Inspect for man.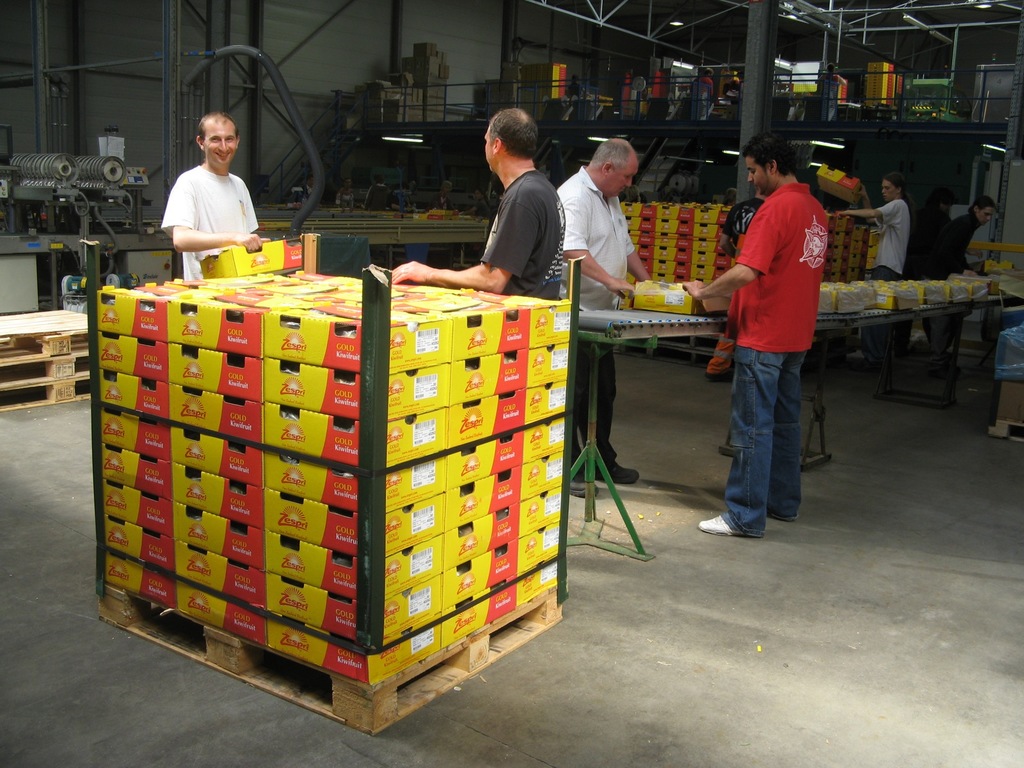
Inspection: select_region(833, 170, 914, 284).
